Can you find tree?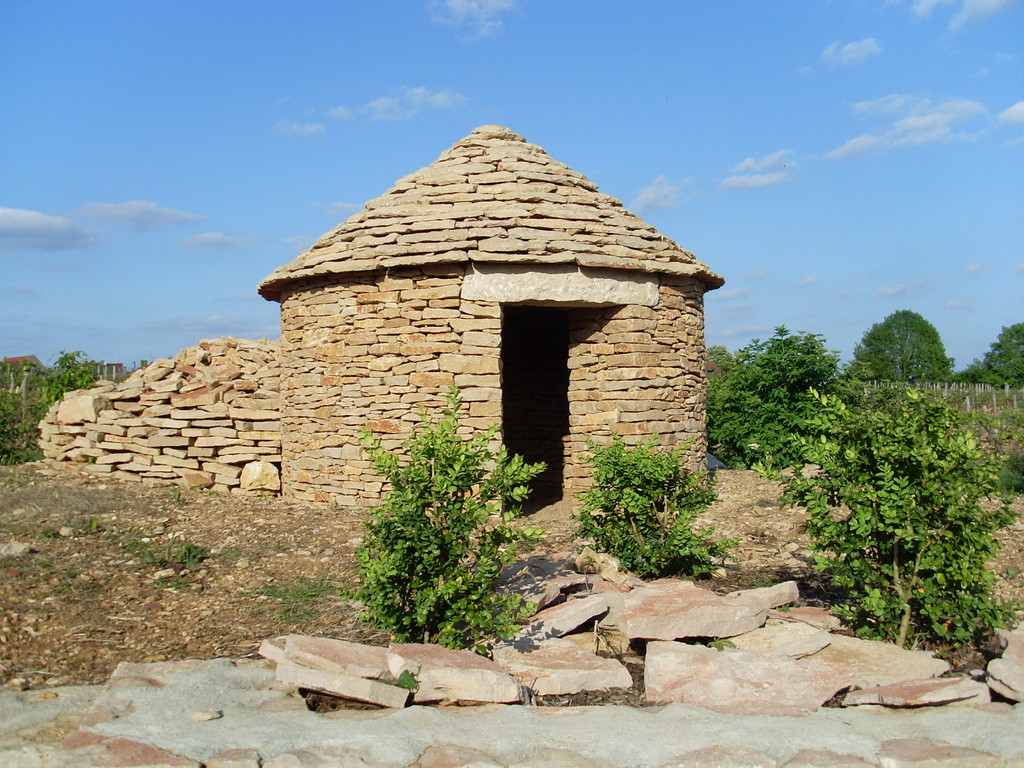
Yes, bounding box: pyautogui.locateOnScreen(852, 311, 954, 384).
